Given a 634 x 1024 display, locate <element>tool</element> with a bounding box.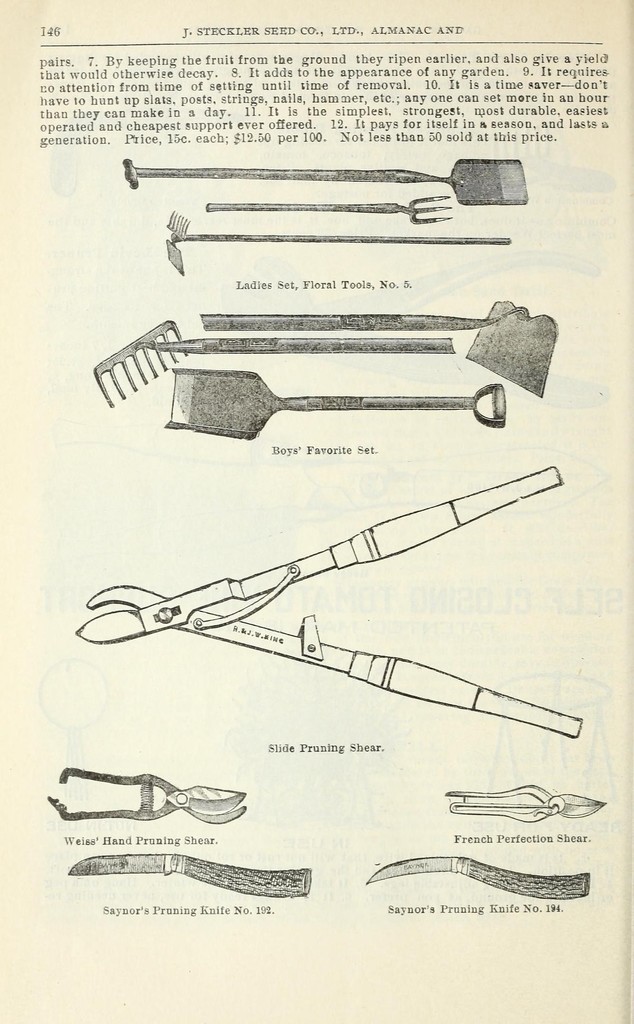
Located: bbox=[188, 298, 557, 403].
